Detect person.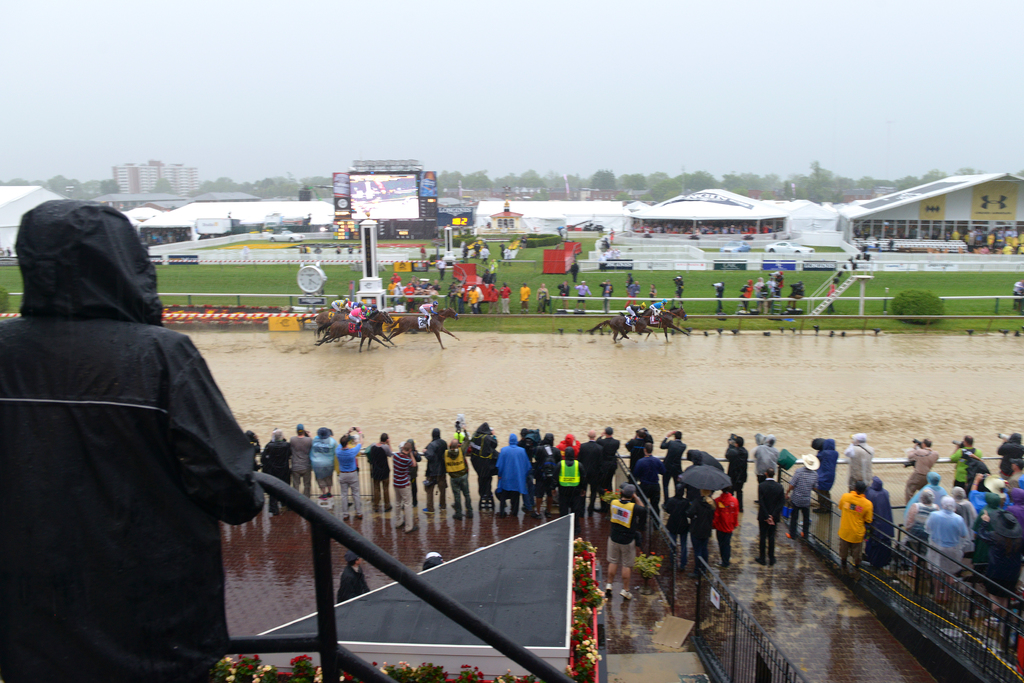
Detected at x1=337, y1=427, x2=362, y2=522.
